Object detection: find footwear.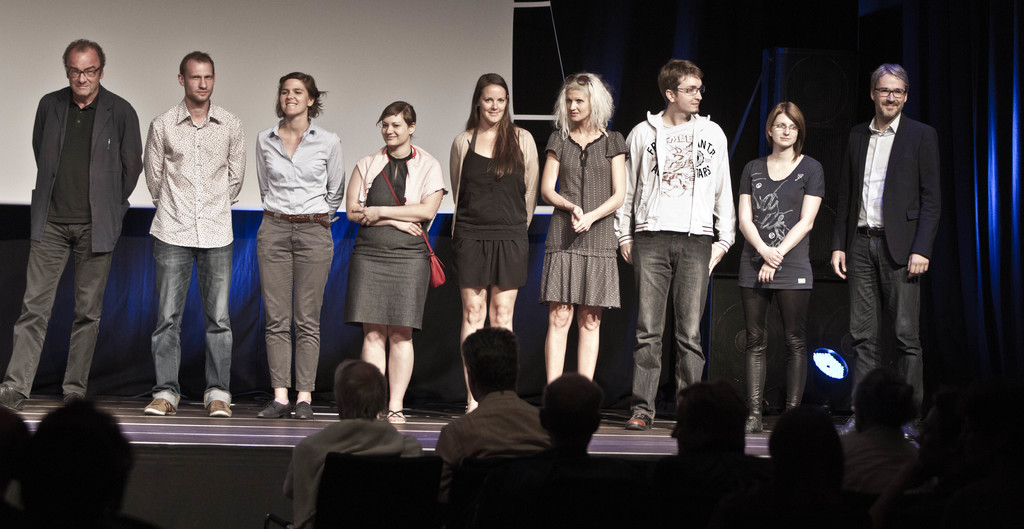
902:423:919:443.
